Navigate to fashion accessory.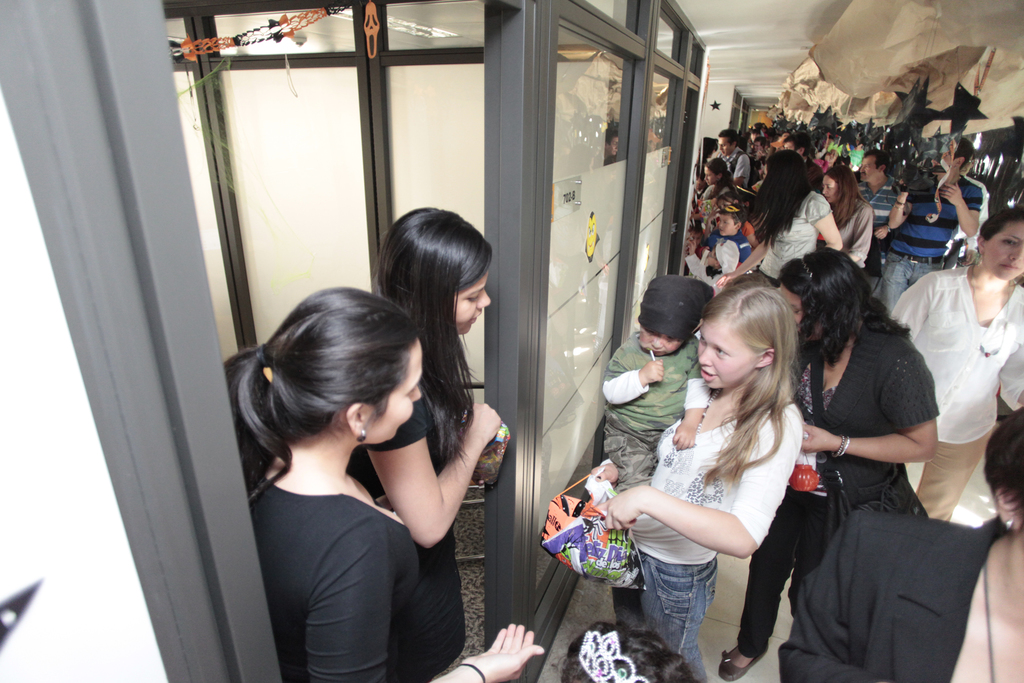
Navigation target: l=972, t=266, r=1012, b=358.
